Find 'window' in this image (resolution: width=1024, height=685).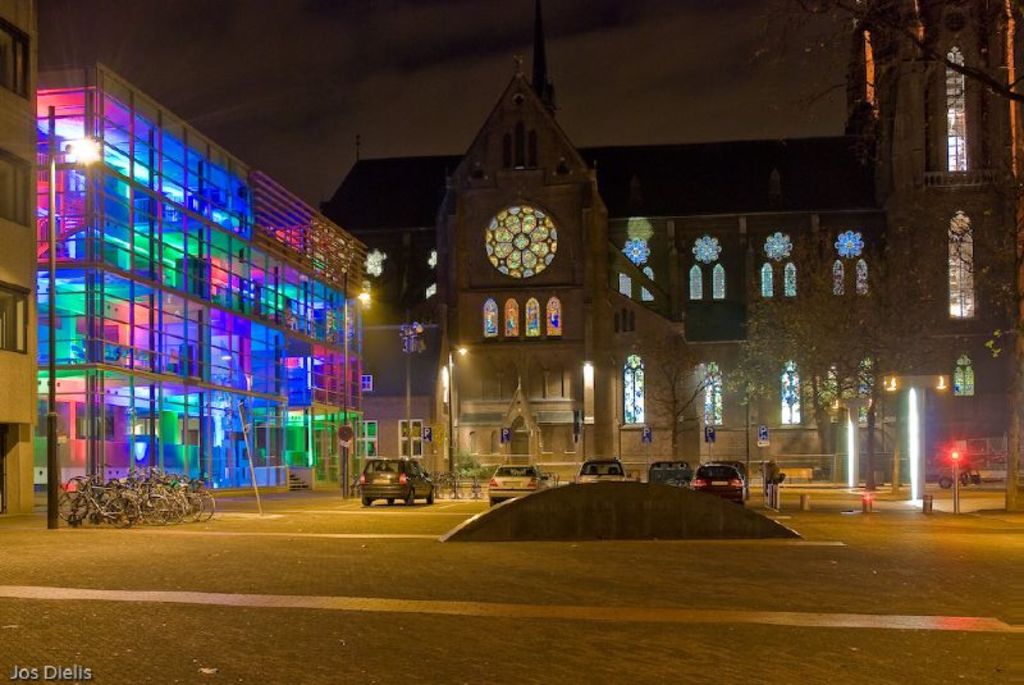
[left=760, top=259, right=773, bottom=296].
